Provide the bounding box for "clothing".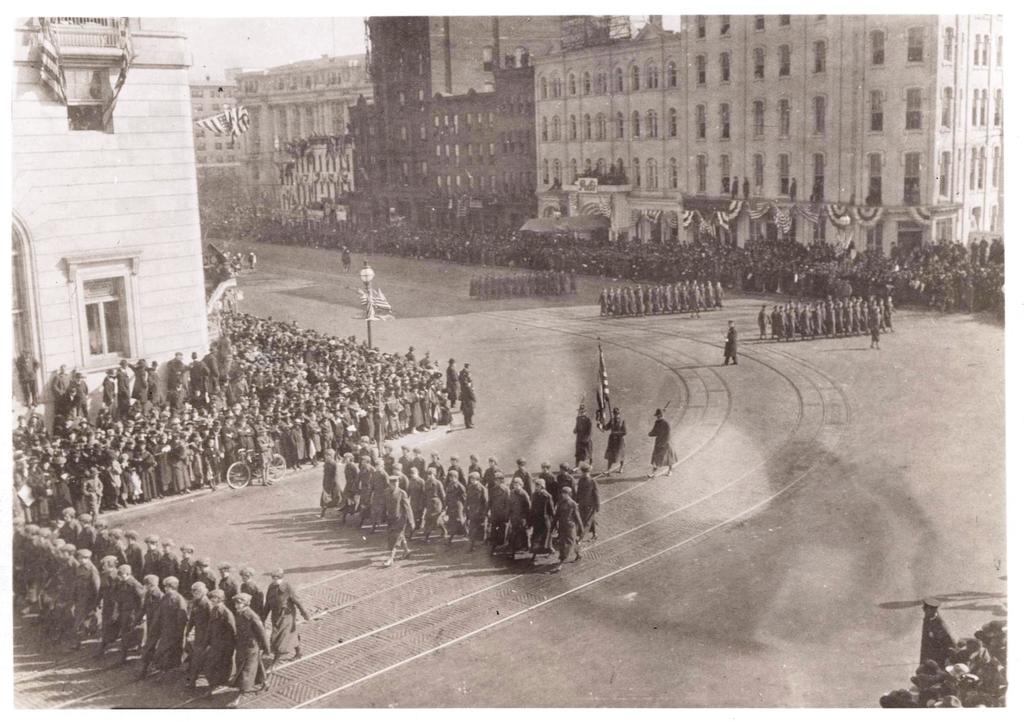
{"left": 248, "top": 586, "right": 267, "bottom": 619}.
